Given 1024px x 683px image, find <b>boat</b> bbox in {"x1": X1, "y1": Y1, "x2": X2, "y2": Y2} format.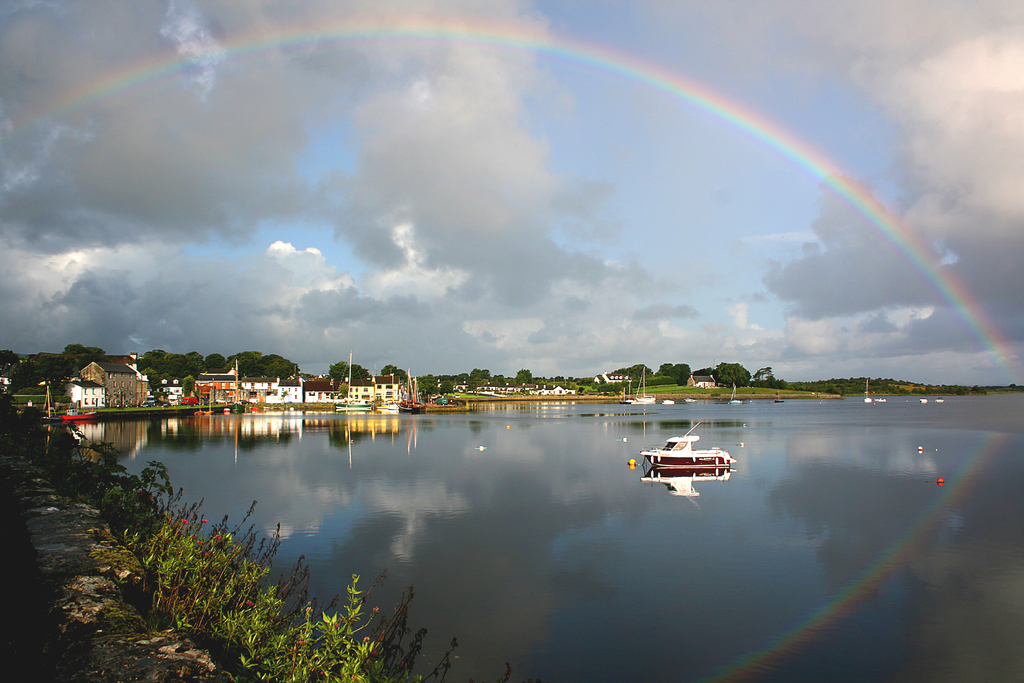
{"x1": 665, "y1": 401, "x2": 673, "y2": 404}.
